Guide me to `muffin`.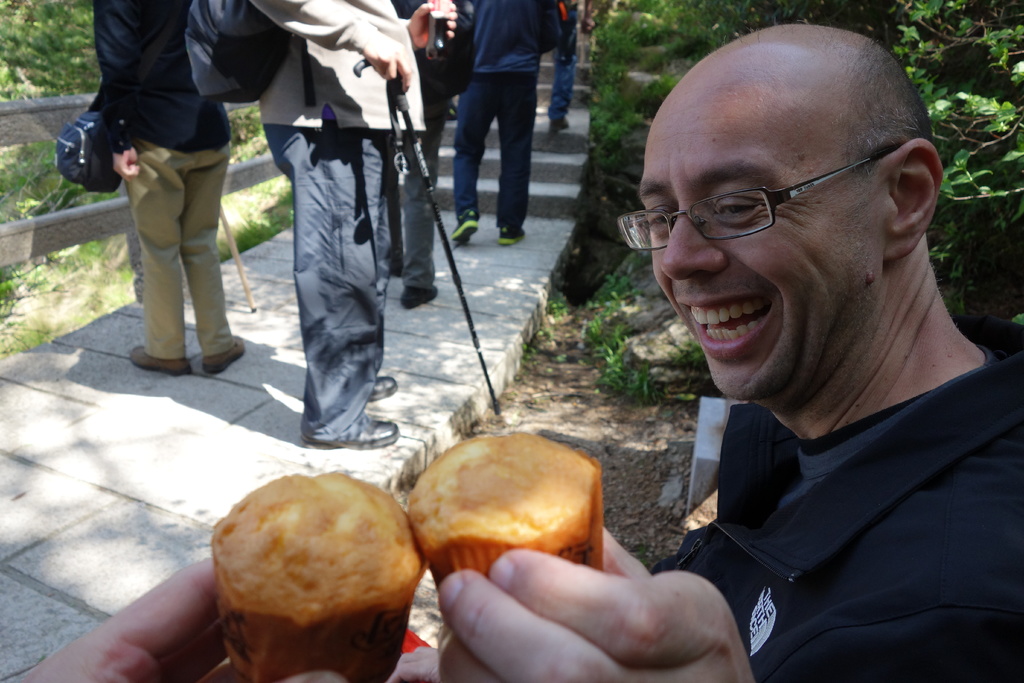
Guidance: l=209, t=466, r=410, b=673.
